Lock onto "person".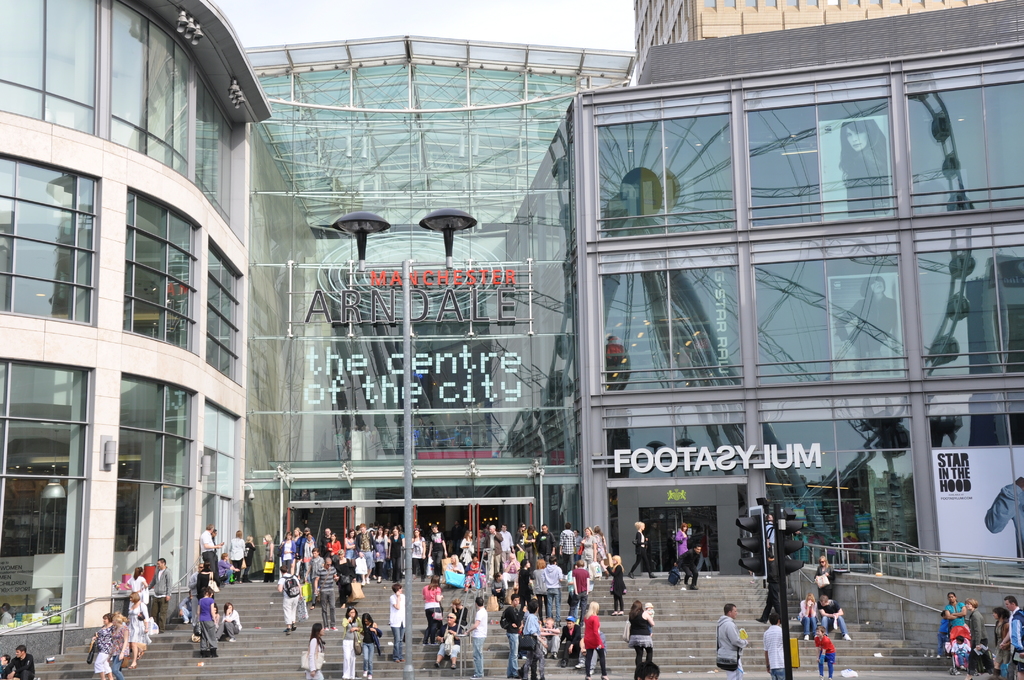
Locked: [176, 587, 201, 623].
